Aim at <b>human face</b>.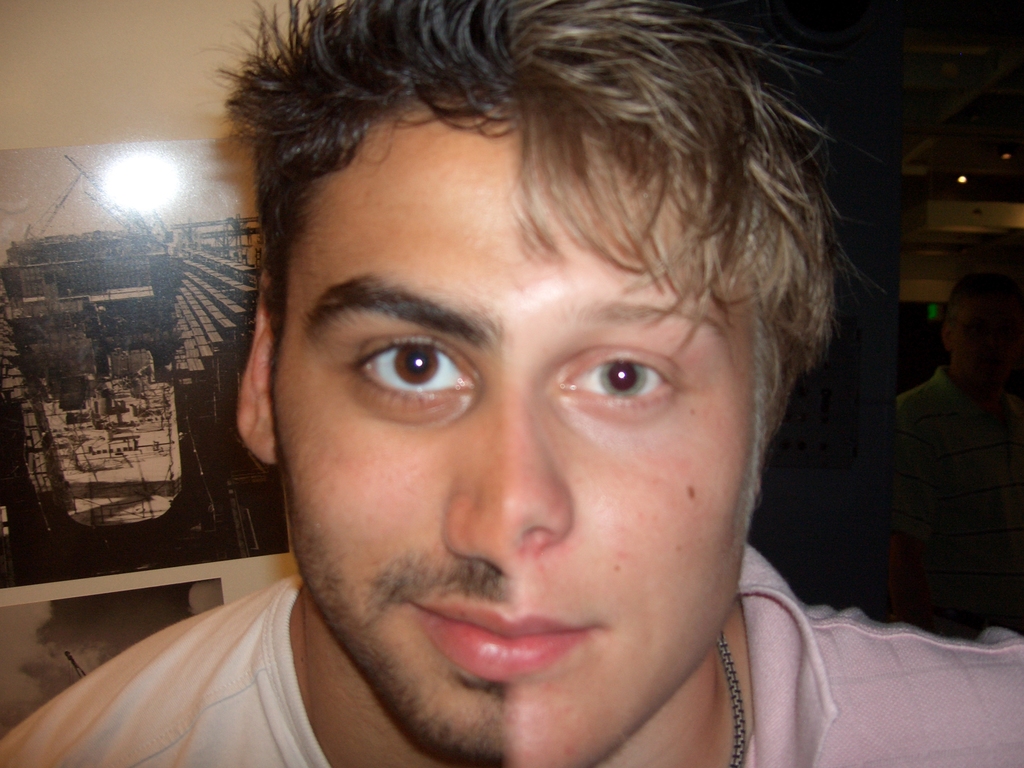
Aimed at x1=276, y1=88, x2=761, y2=767.
